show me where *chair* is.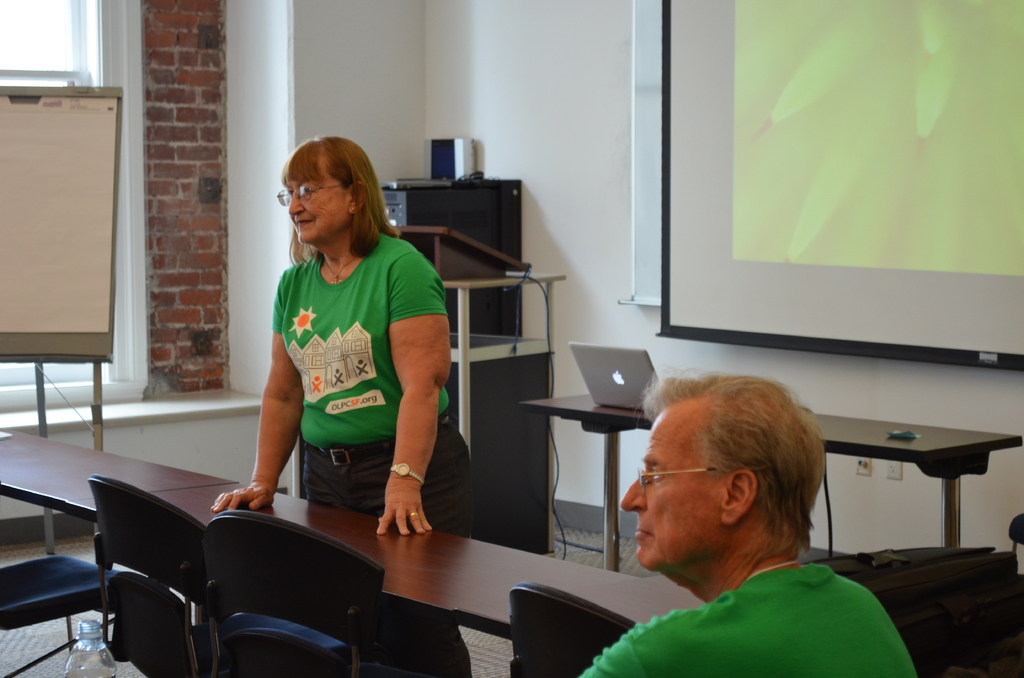
*chair* is at locate(63, 474, 231, 668).
